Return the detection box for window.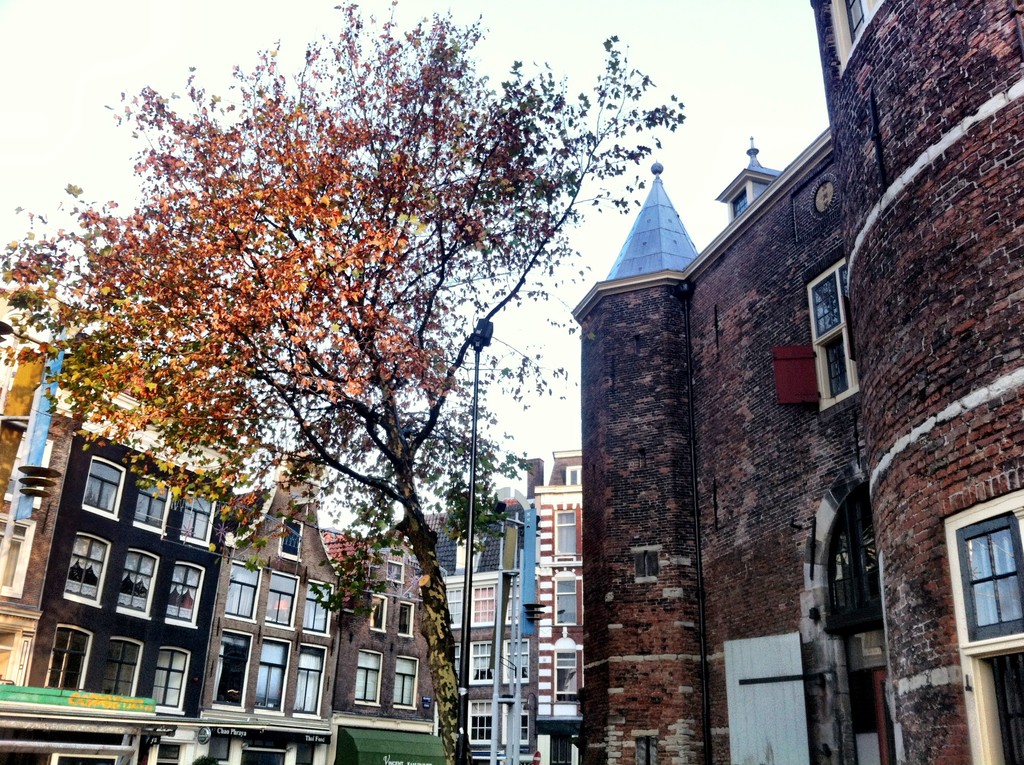
(x1=507, y1=583, x2=522, y2=625).
